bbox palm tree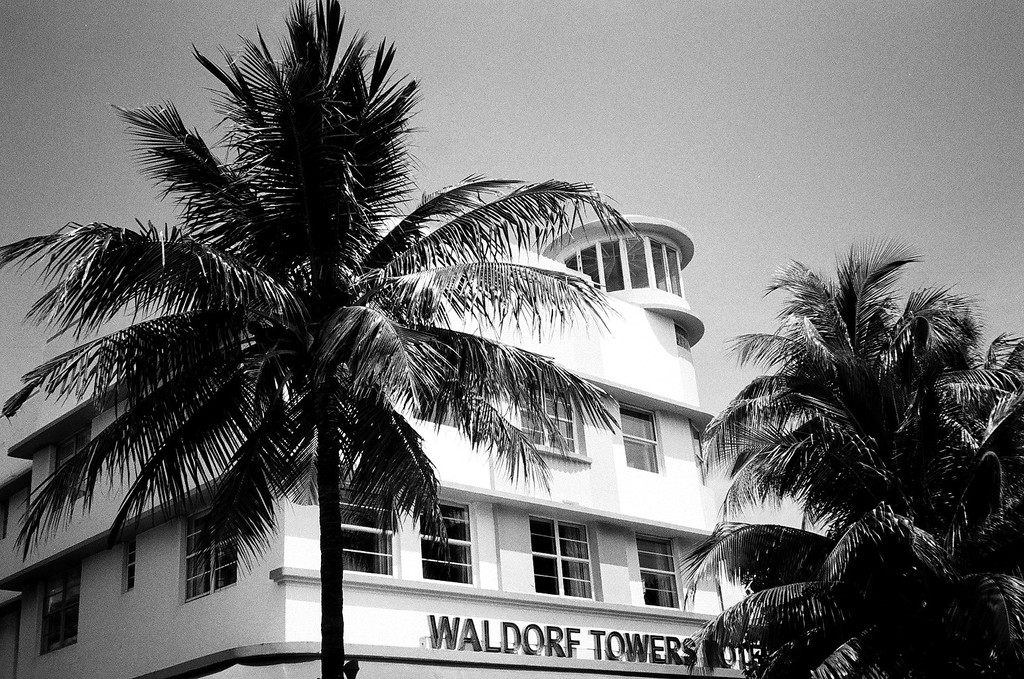
<region>688, 241, 1001, 678</region>
